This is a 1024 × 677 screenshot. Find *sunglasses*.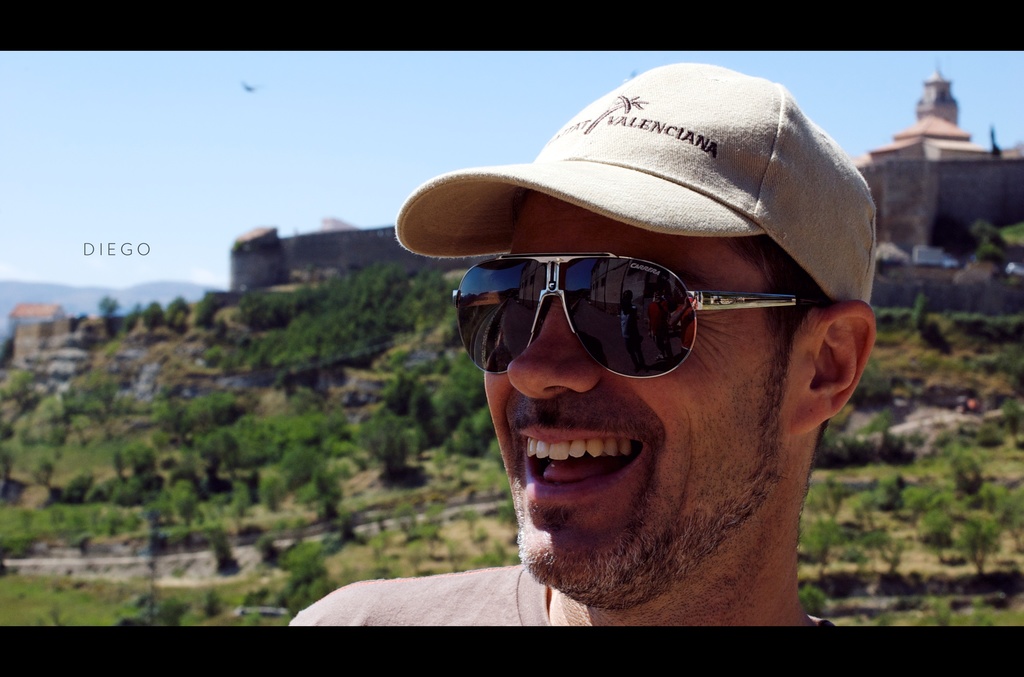
Bounding box: locate(445, 247, 795, 385).
